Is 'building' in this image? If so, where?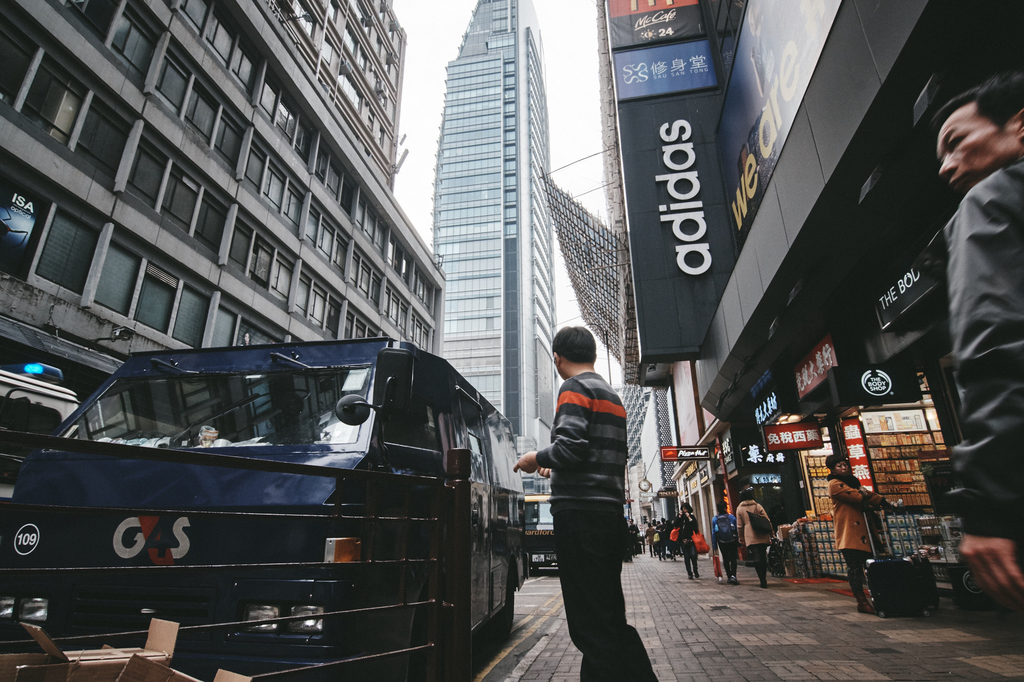
Yes, at (left=0, top=0, right=448, bottom=396).
